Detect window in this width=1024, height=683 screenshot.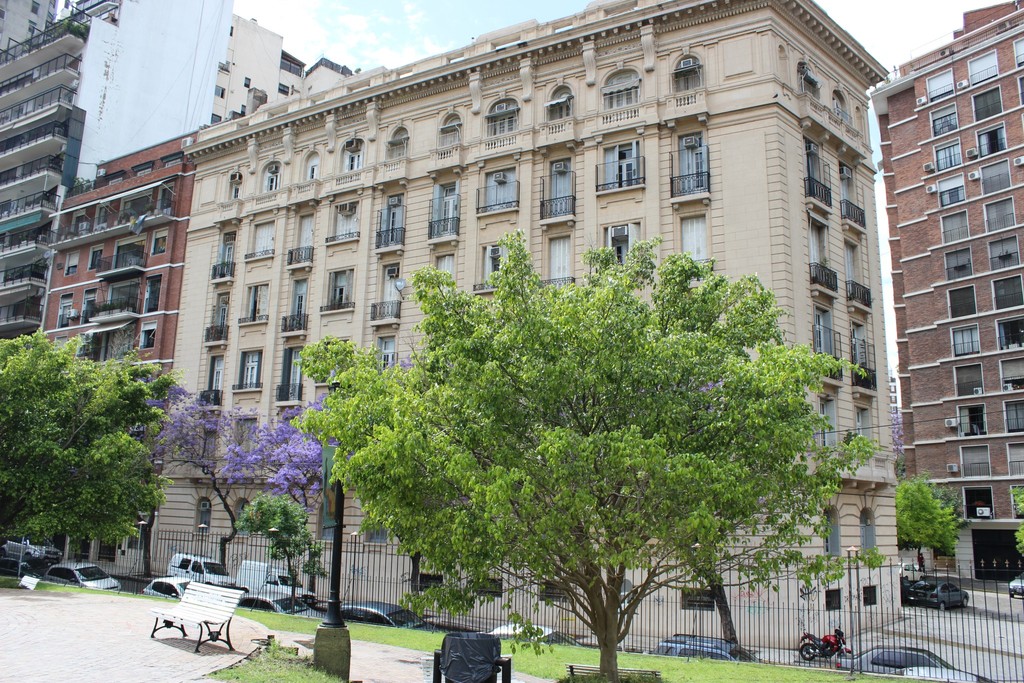
Detection: [972,86,1002,123].
